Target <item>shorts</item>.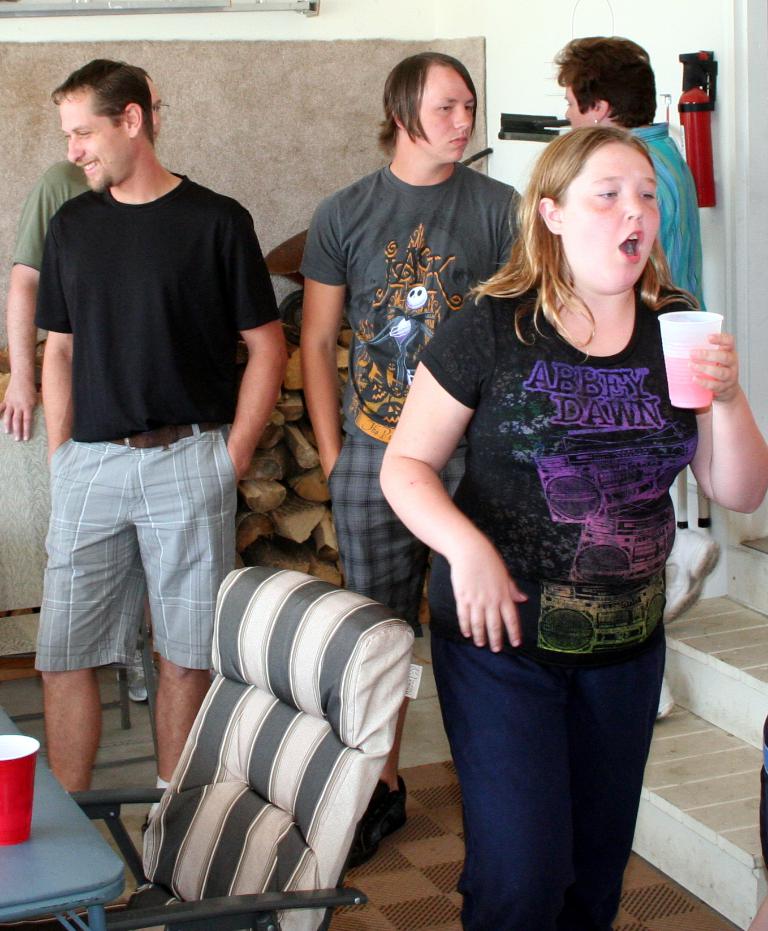
Target region: Rect(326, 428, 460, 634).
